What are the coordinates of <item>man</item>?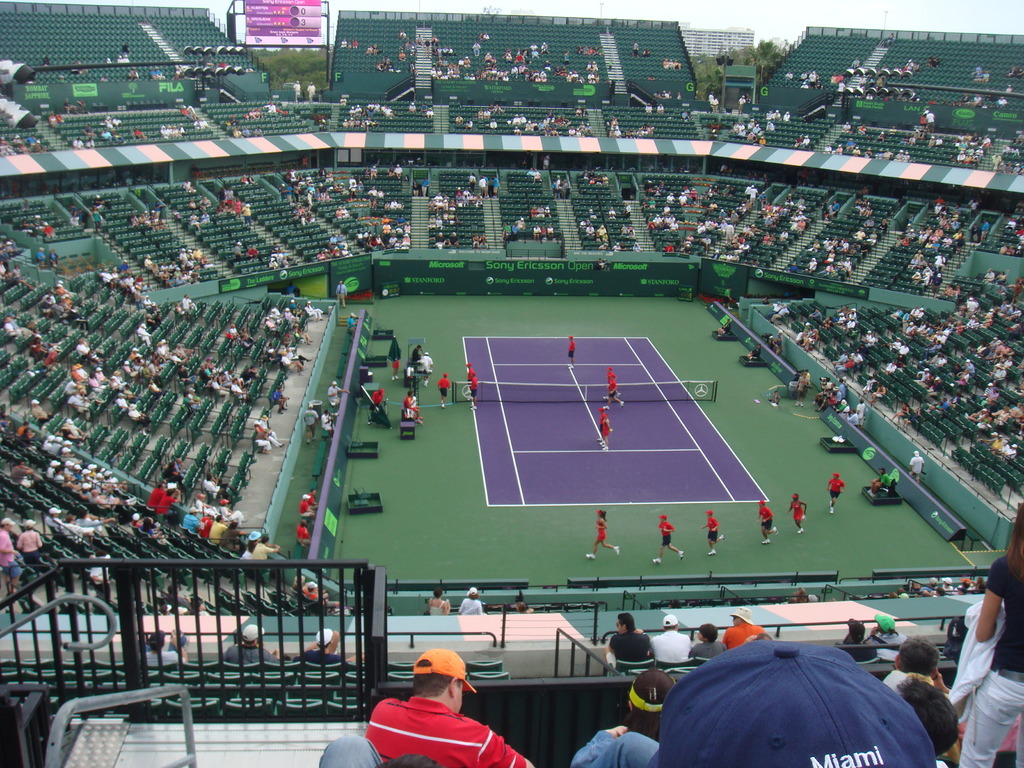
(769, 304, 794, 324).
